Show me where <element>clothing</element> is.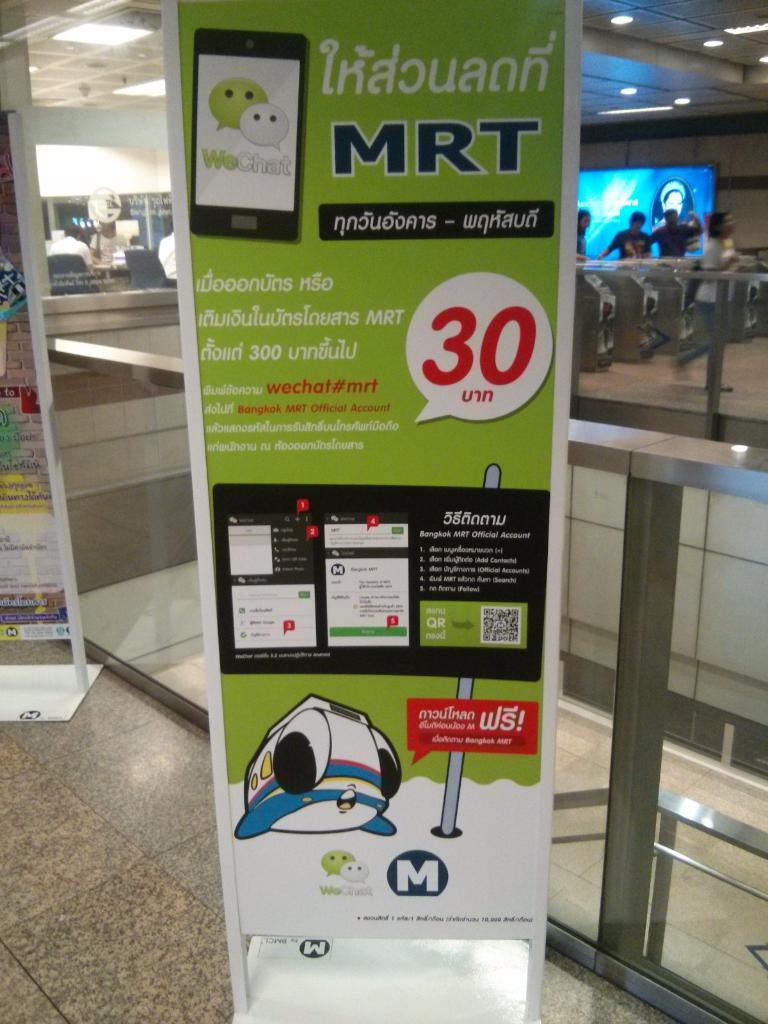
<element>clothing</element> is at <box>156,232,178,292</box>.
